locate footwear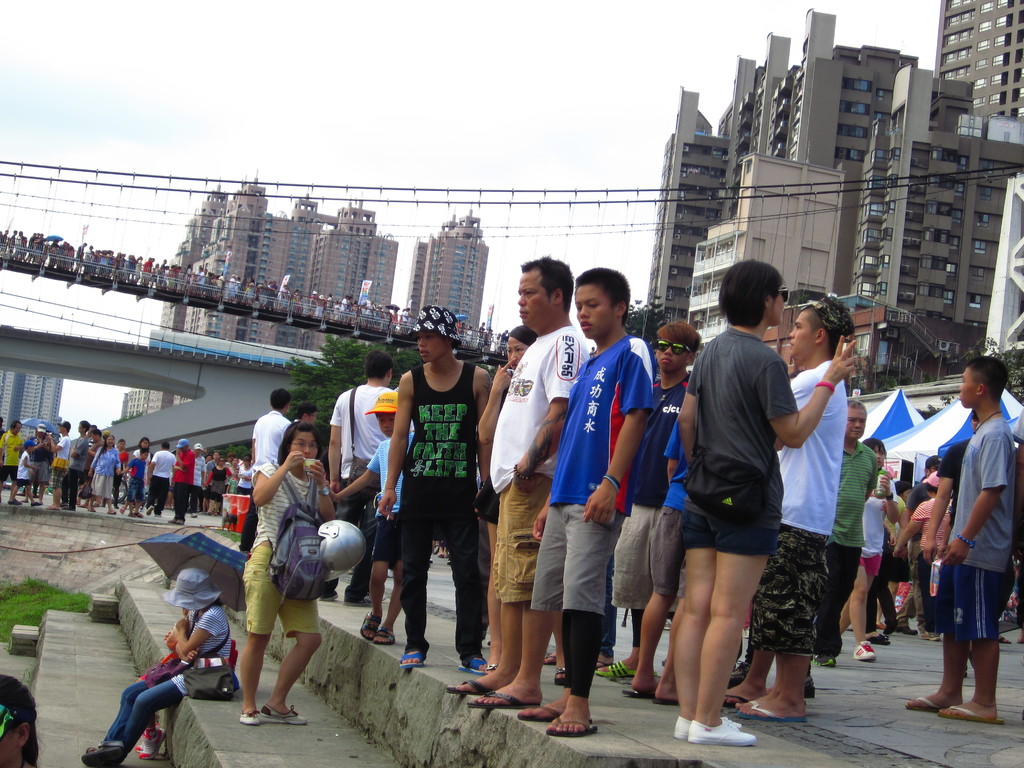
516:704:594:721
